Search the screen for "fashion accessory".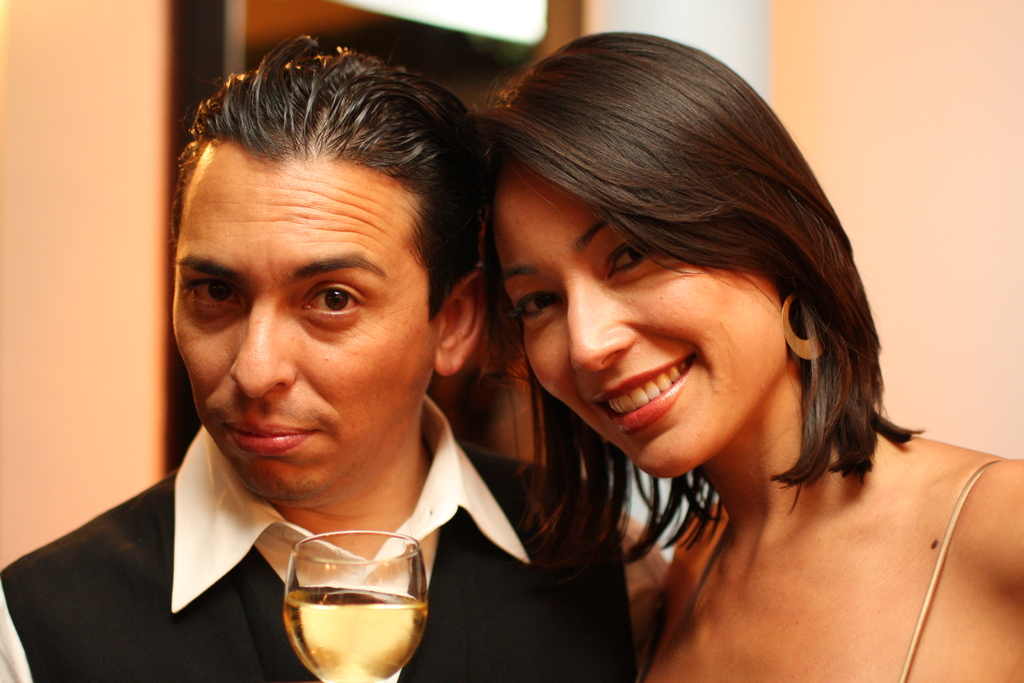
Found at region(777, 291, 826, 361).
